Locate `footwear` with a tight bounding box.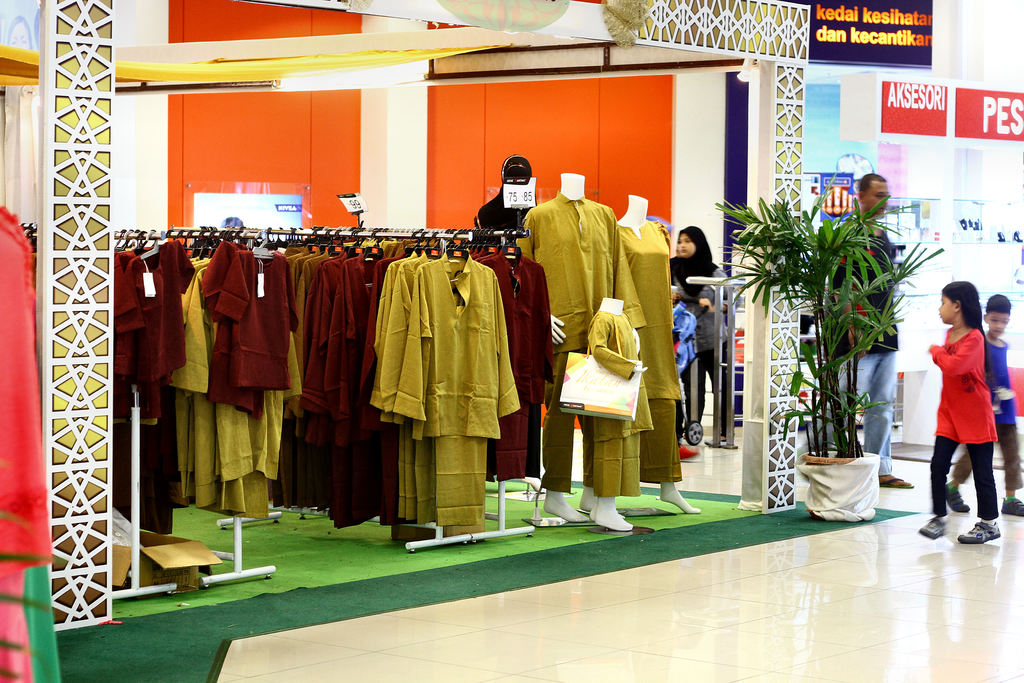
detection(881, 477, 920, 495).
